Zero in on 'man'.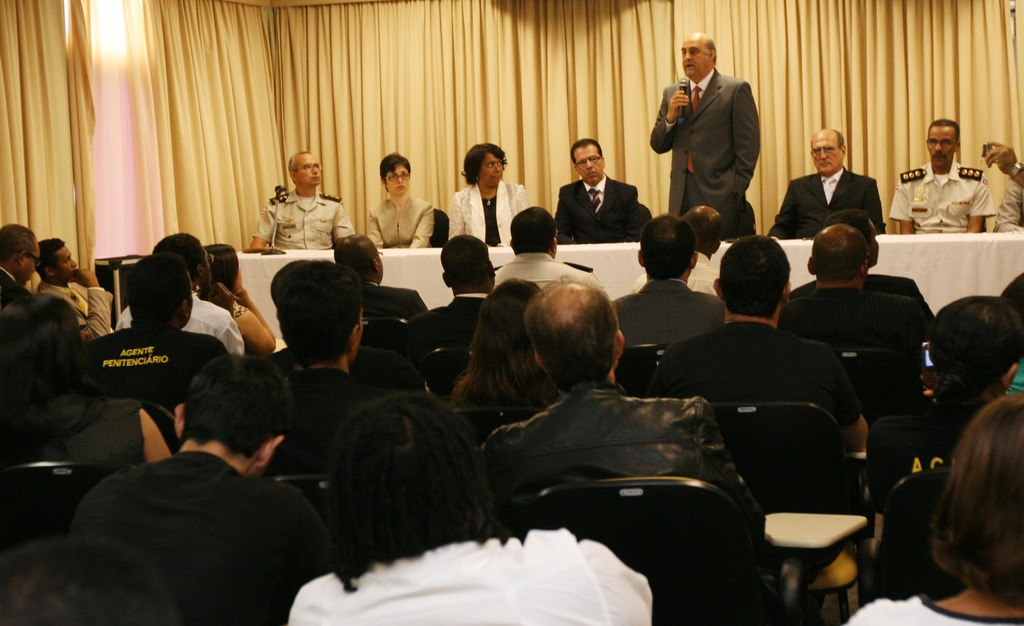
Zeroed in: x1=120 y1=229 x2=247 y2=360.
